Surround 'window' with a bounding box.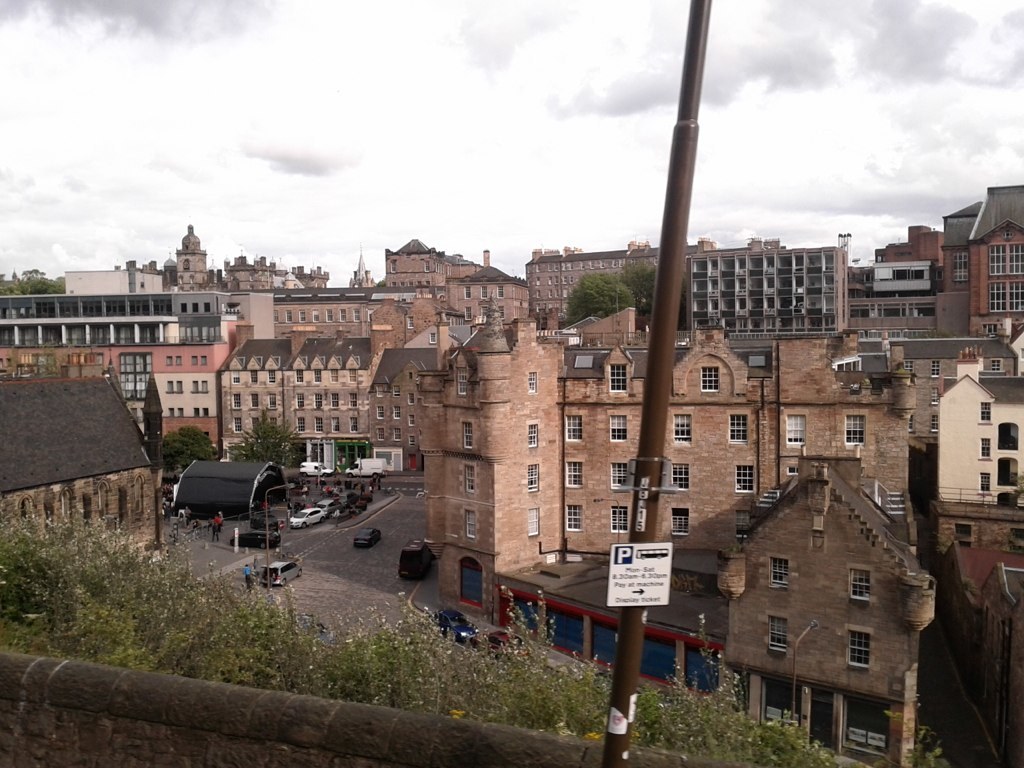
l=256, t=419, r=260, b=424.
